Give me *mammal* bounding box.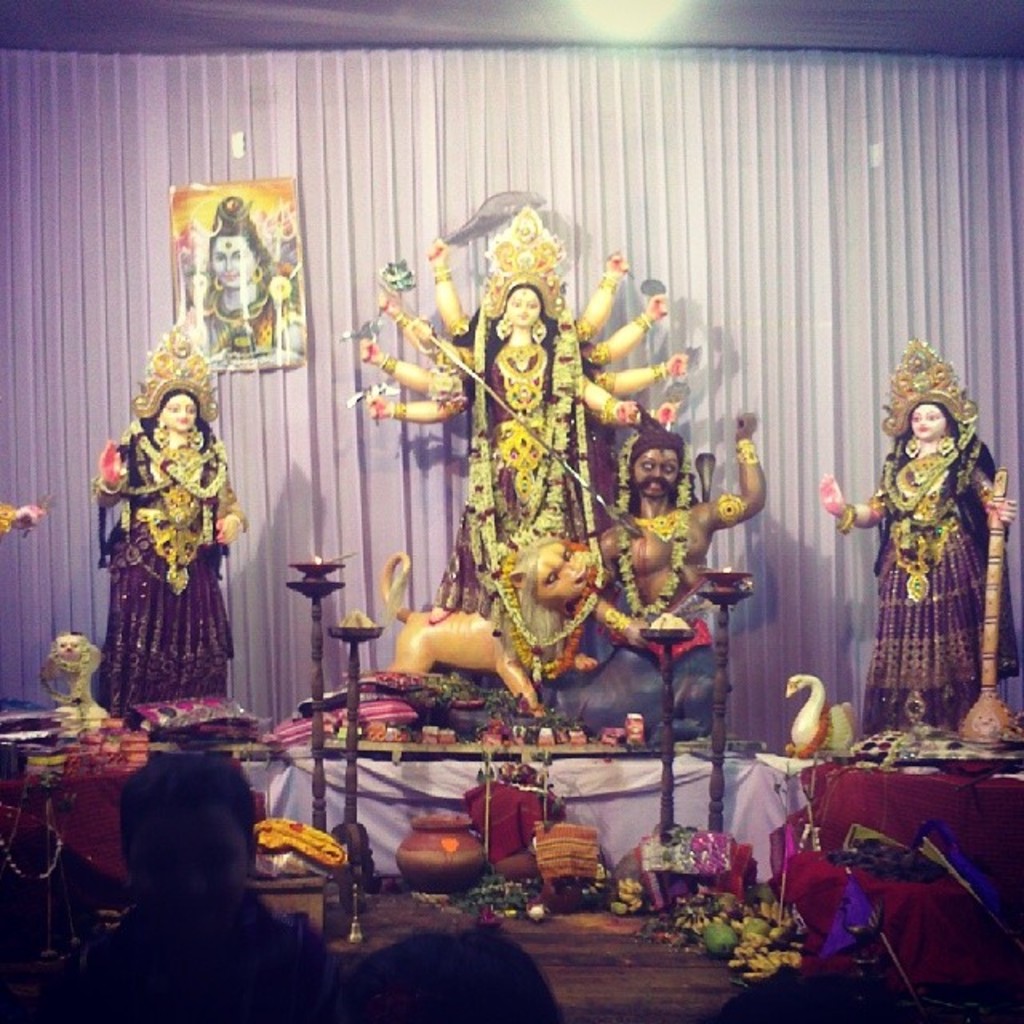
{"x1": 376, "y1": 539, "x2": 602, "y2": 714}.
